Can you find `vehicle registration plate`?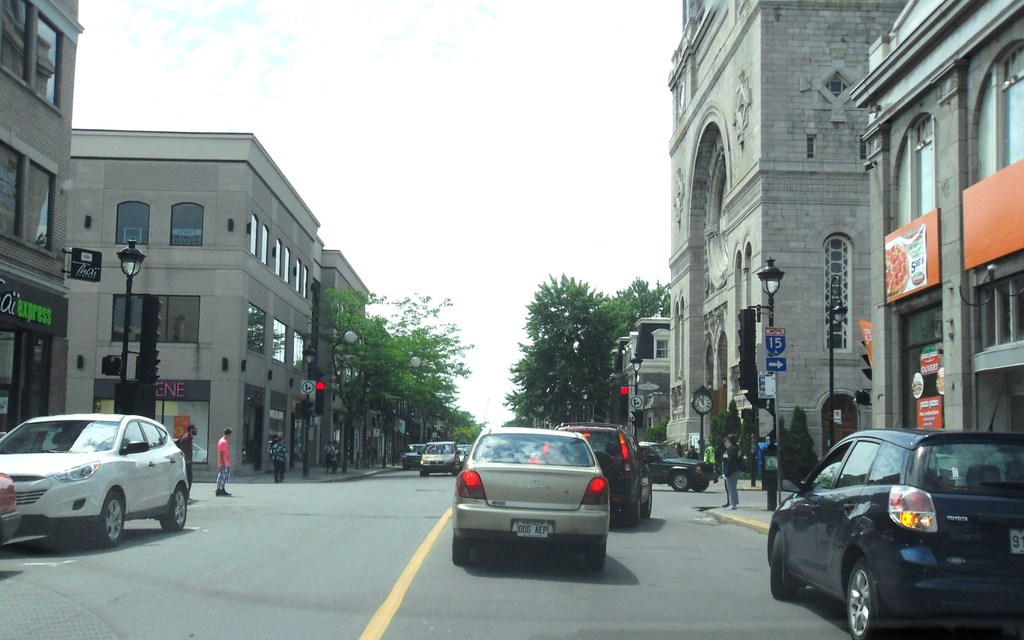
Yes, bounding box: 1011, 531, 1022, 556.
